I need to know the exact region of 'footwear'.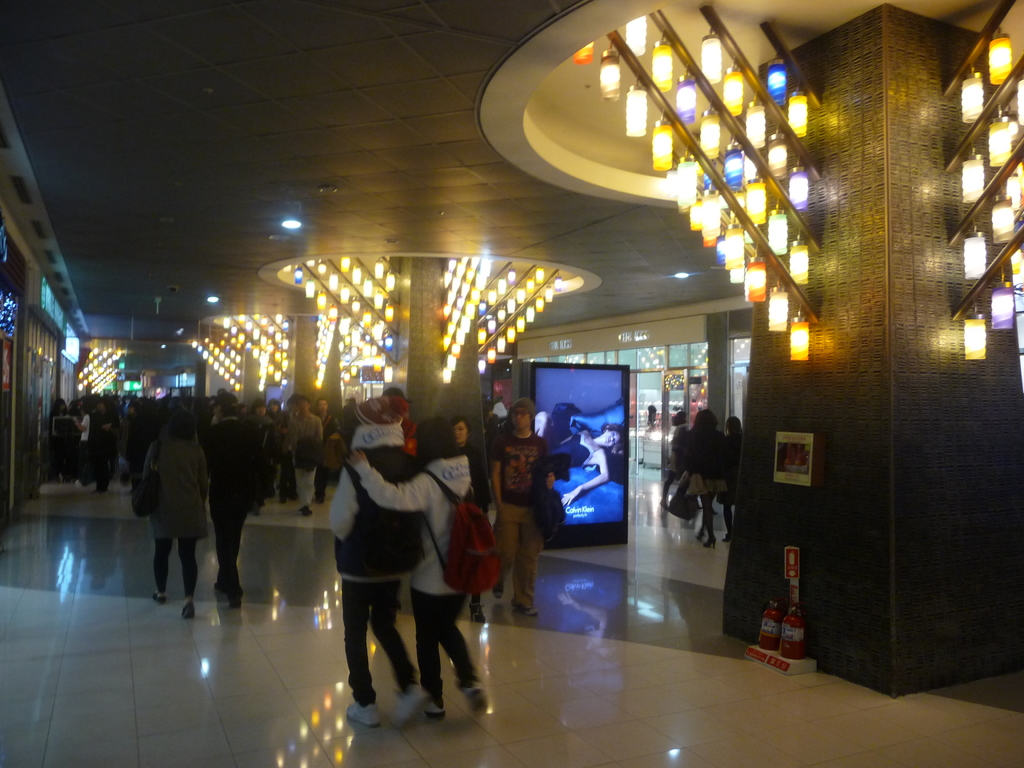
Region: (721, 532, 732, 541).
